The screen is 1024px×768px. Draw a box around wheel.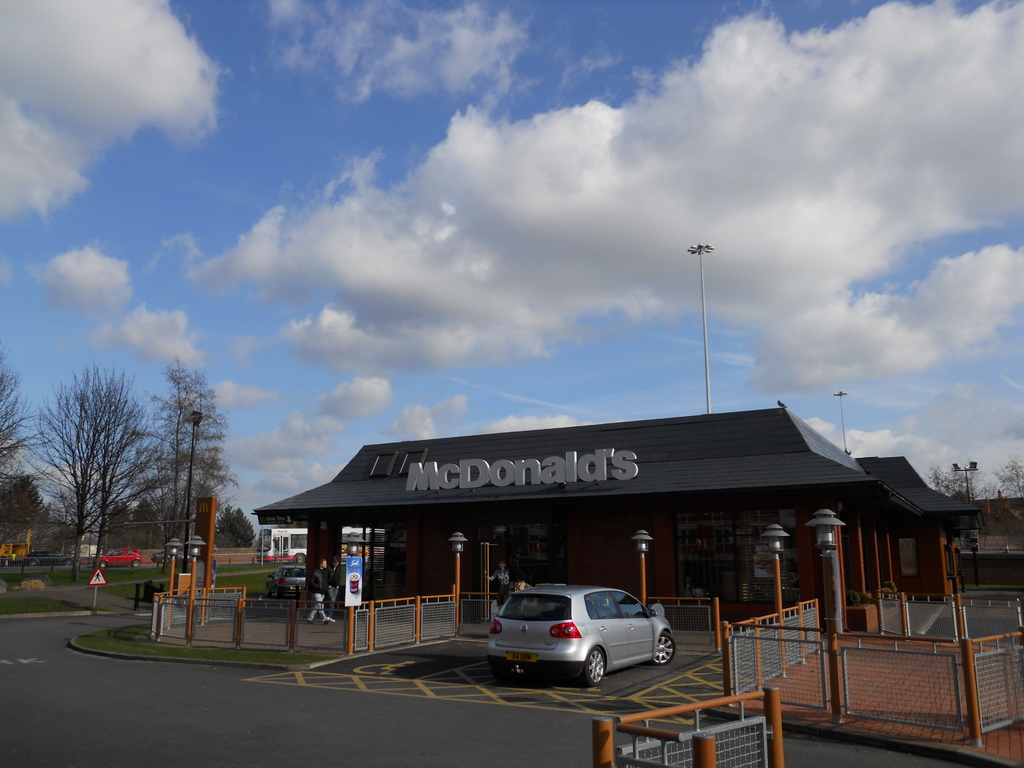
[x1=276, y1=585, x2=288, y2=601].
